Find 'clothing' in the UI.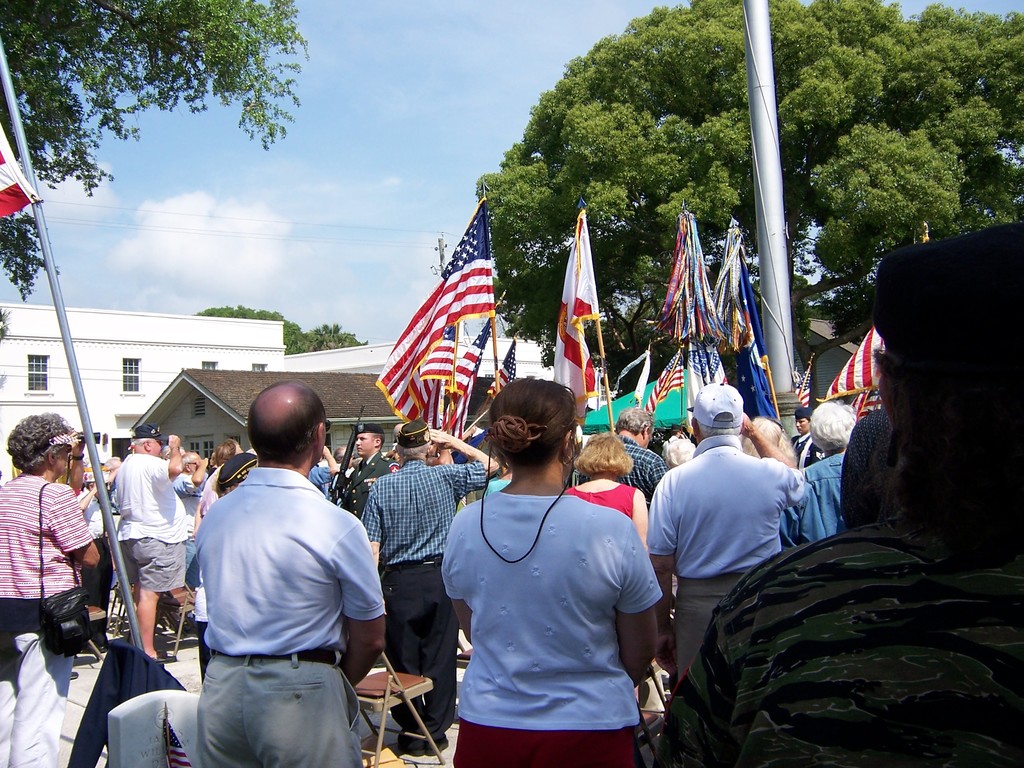
UI element at bbox(783, 450, 839, 547).
